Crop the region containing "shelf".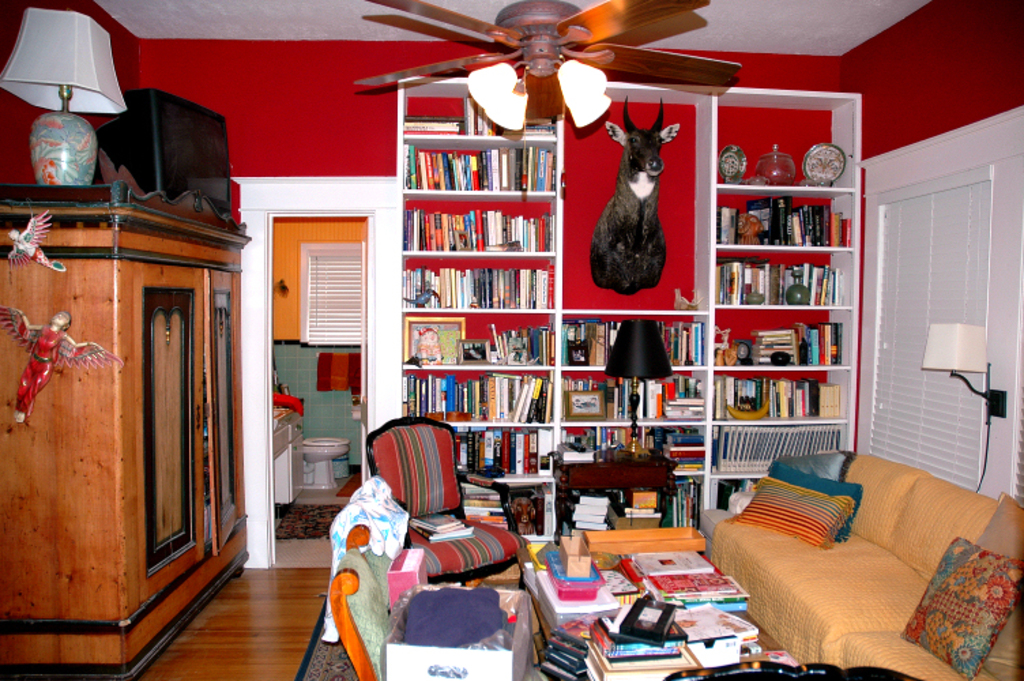
Crop region: BBox(558, 319, 708, 368).
